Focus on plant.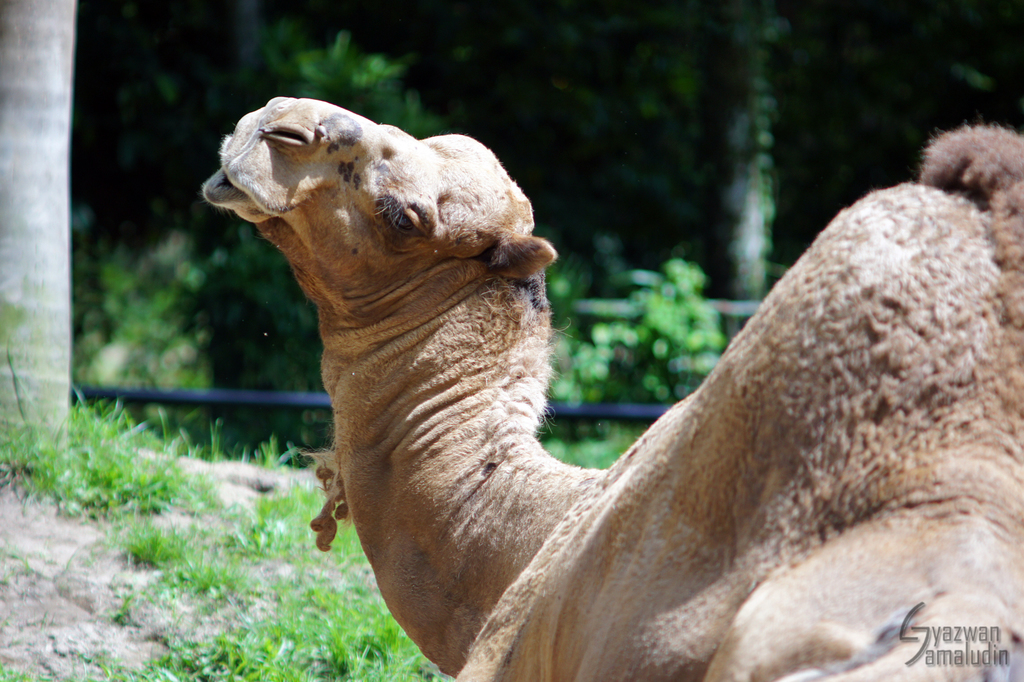
Focused at crop(108, 591, 147, 631).
